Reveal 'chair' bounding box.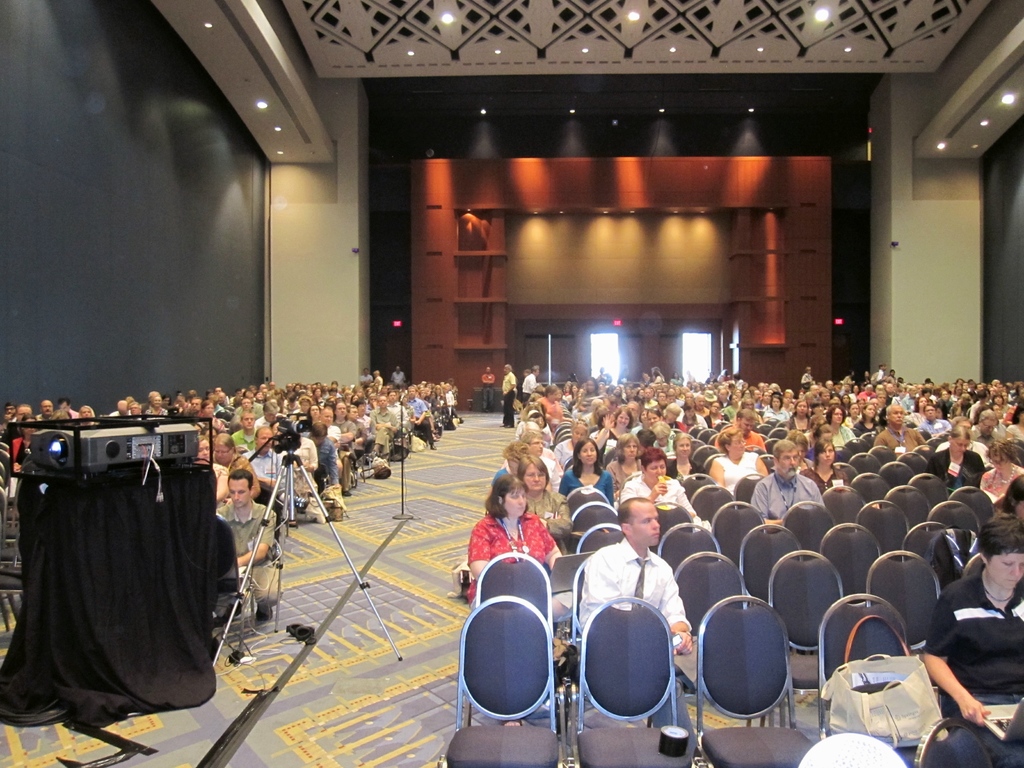
Revealed: l=871, t=443, r=895, b=463.
